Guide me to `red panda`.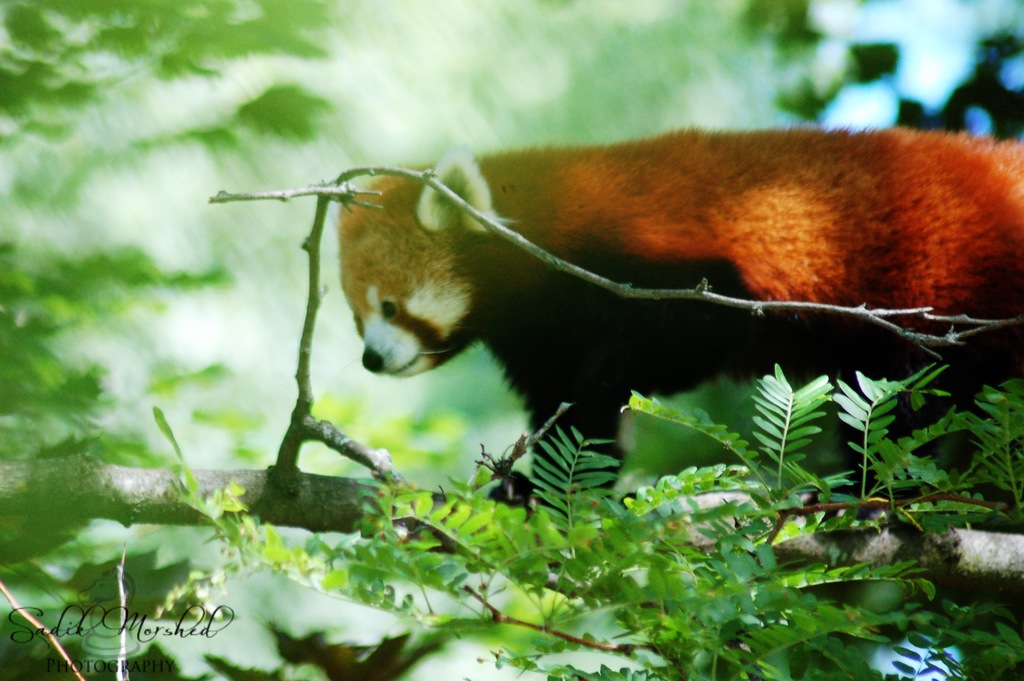
Guidance: left=339, top=129, right=1023, bottom=504.
